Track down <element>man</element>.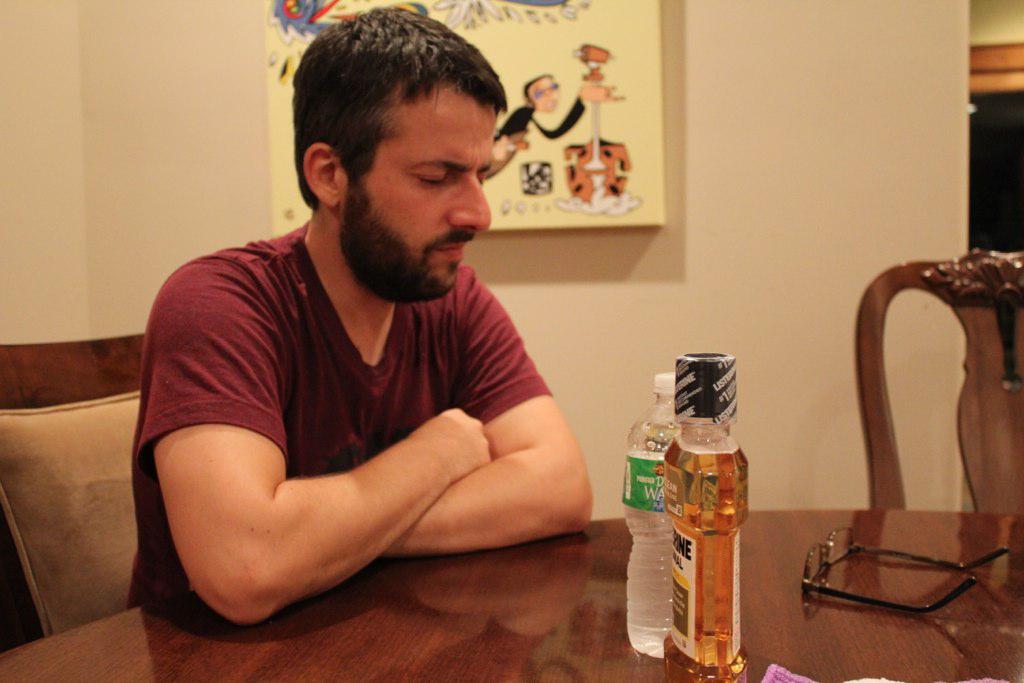
Tracked to region(91, 29, 624, 650).
